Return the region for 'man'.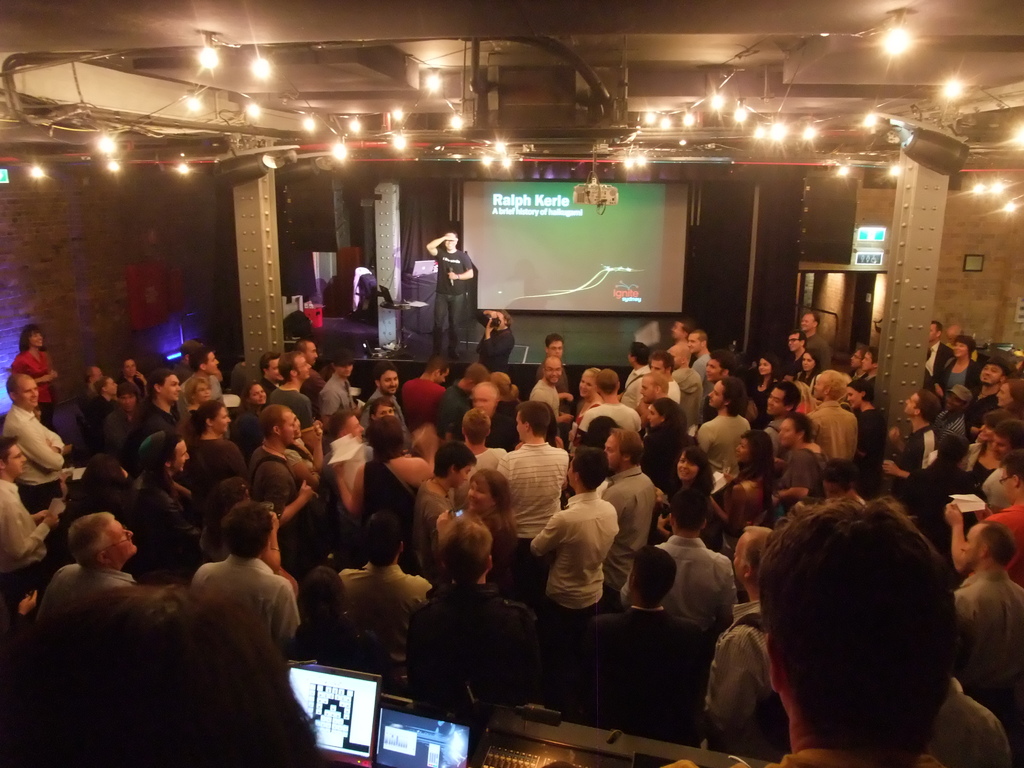
(618, 491, 735, 651).
